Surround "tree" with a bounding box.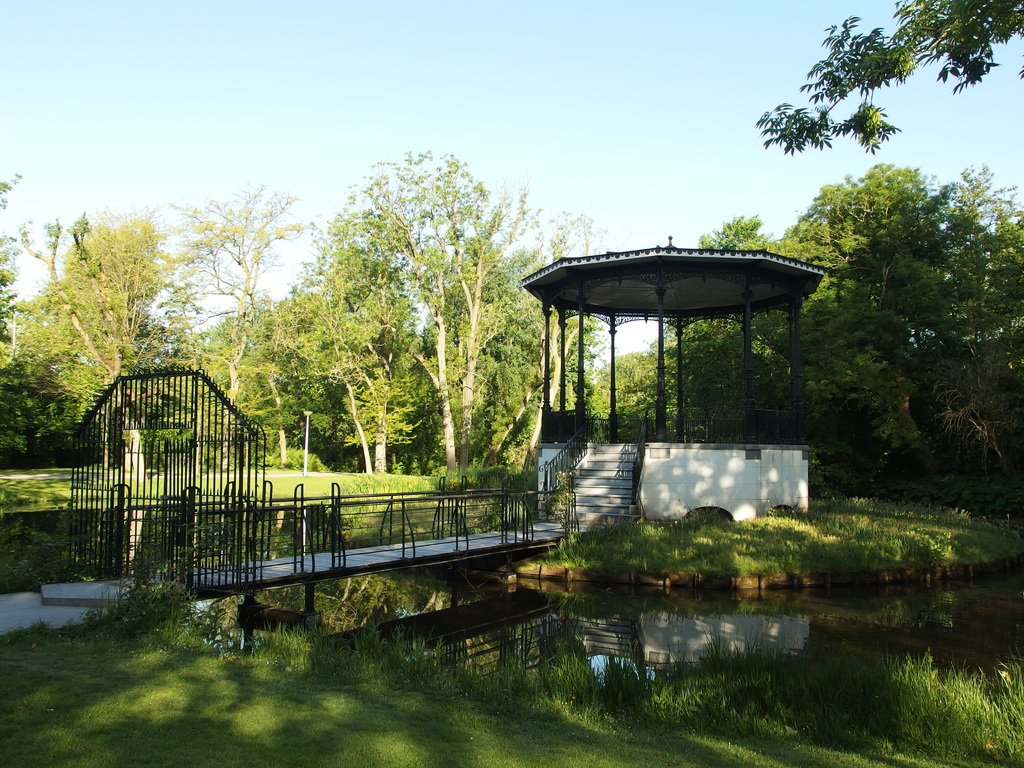
{"left": 749, "top": 0, "right": 1023, "bottom": 157}.
